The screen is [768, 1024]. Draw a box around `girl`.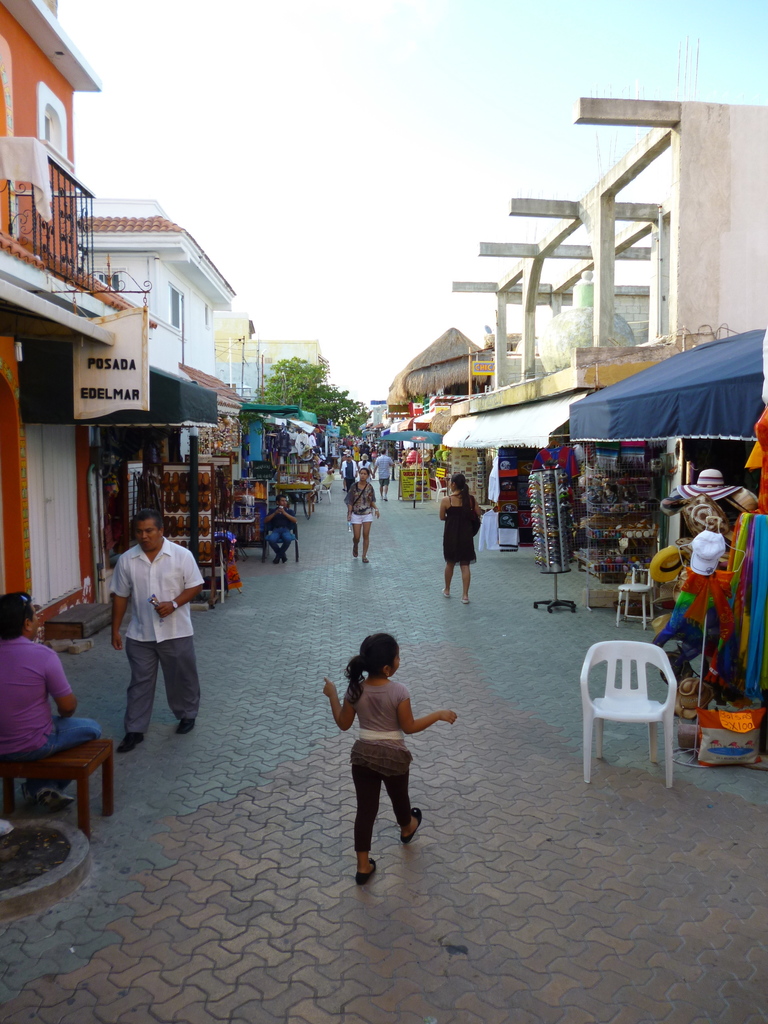
detection(326, 632, 458, 883).
